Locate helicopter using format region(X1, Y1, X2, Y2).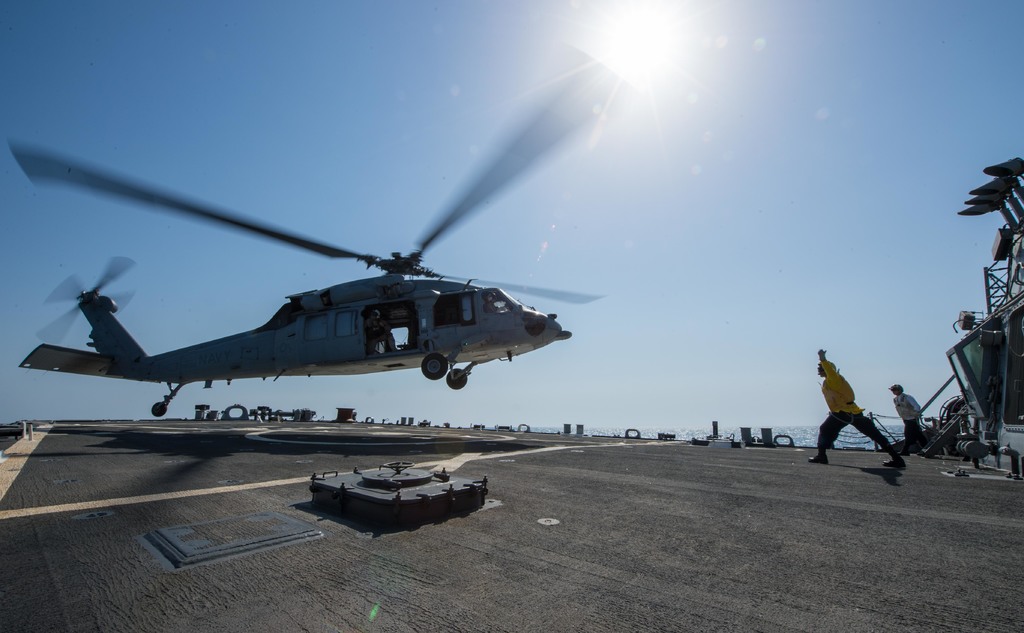
region(34, 88, 658, 421).
